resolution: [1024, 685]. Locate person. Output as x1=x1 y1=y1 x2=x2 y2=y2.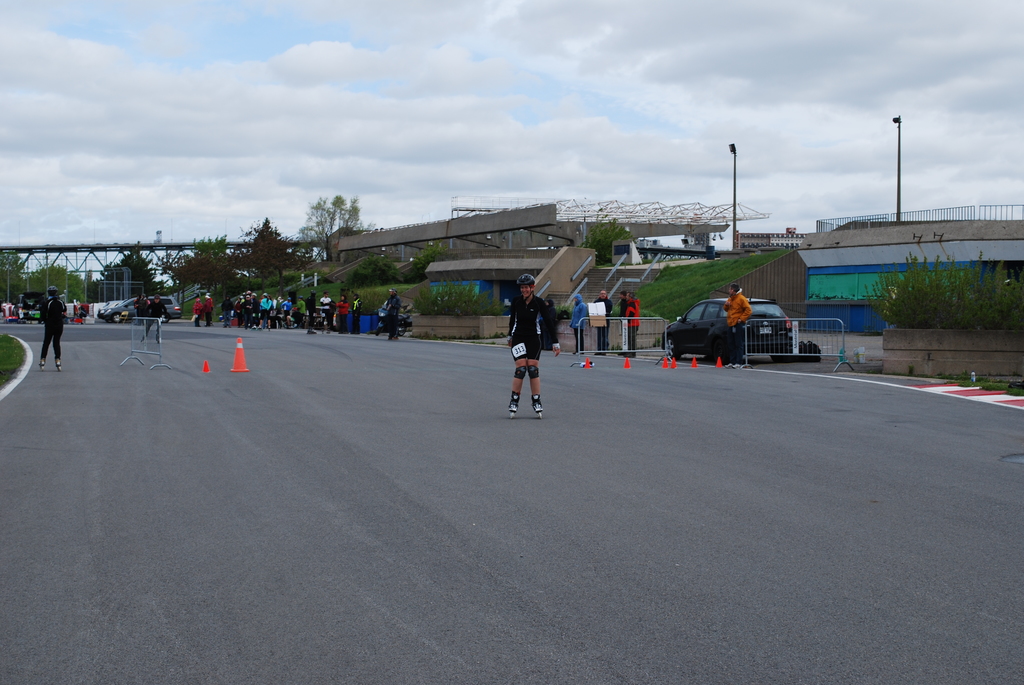
x1=139 y1=294 x2=148 y2=326.
